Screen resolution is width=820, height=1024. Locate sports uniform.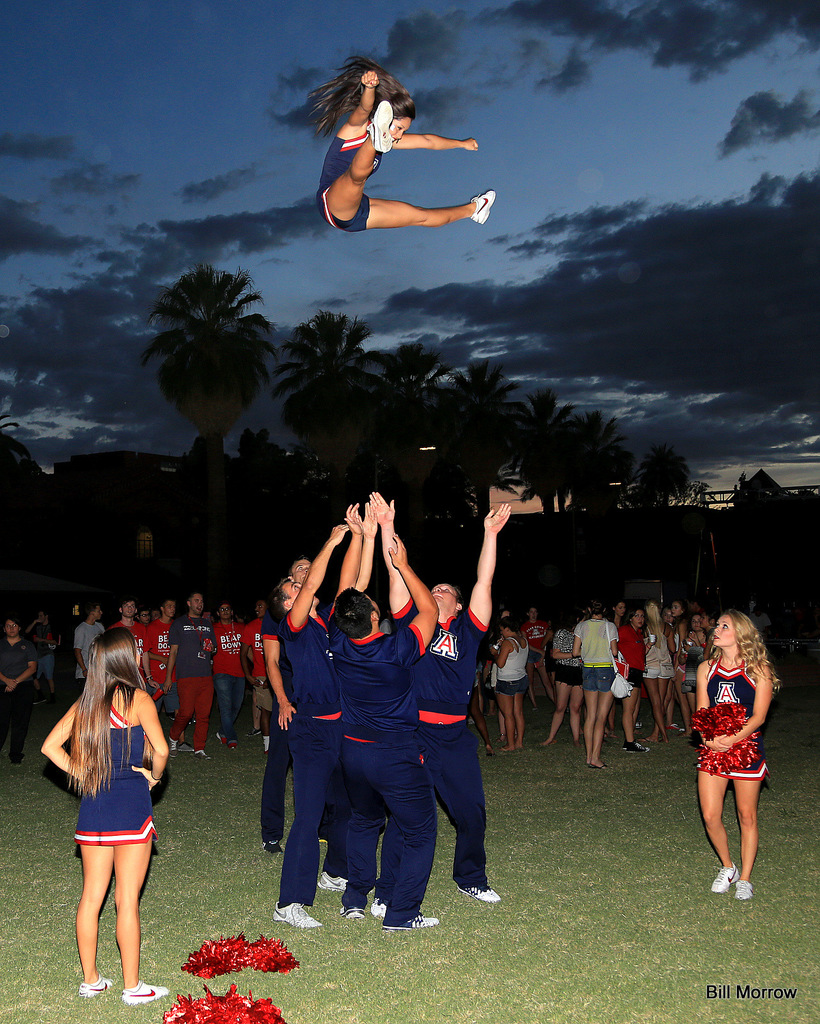
(210,616,245,726).
